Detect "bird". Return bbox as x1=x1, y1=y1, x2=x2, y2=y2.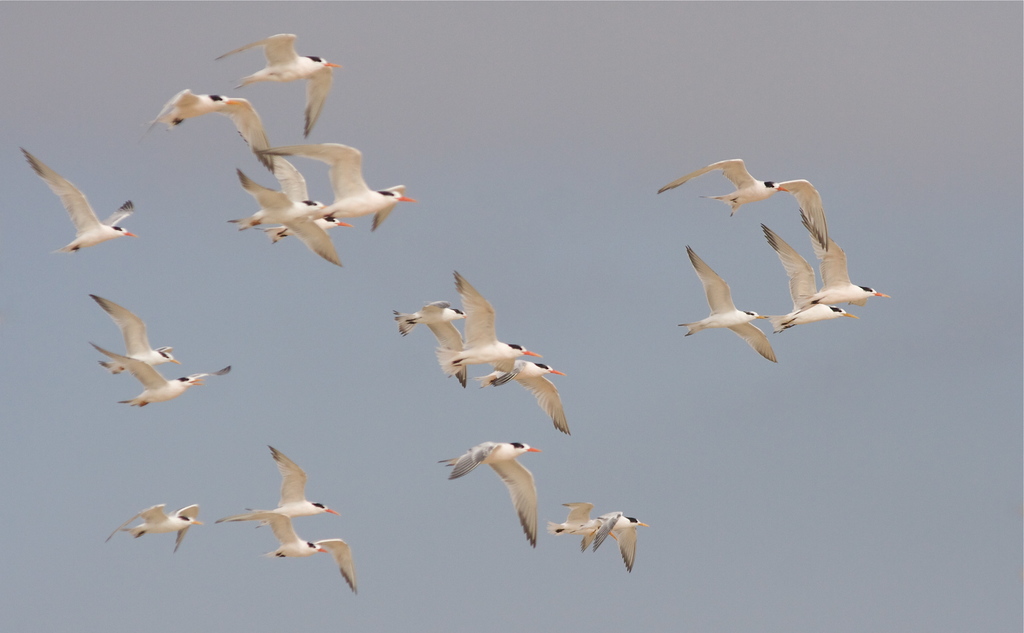
x1=656, y1=152, x2=828, y2=243.
